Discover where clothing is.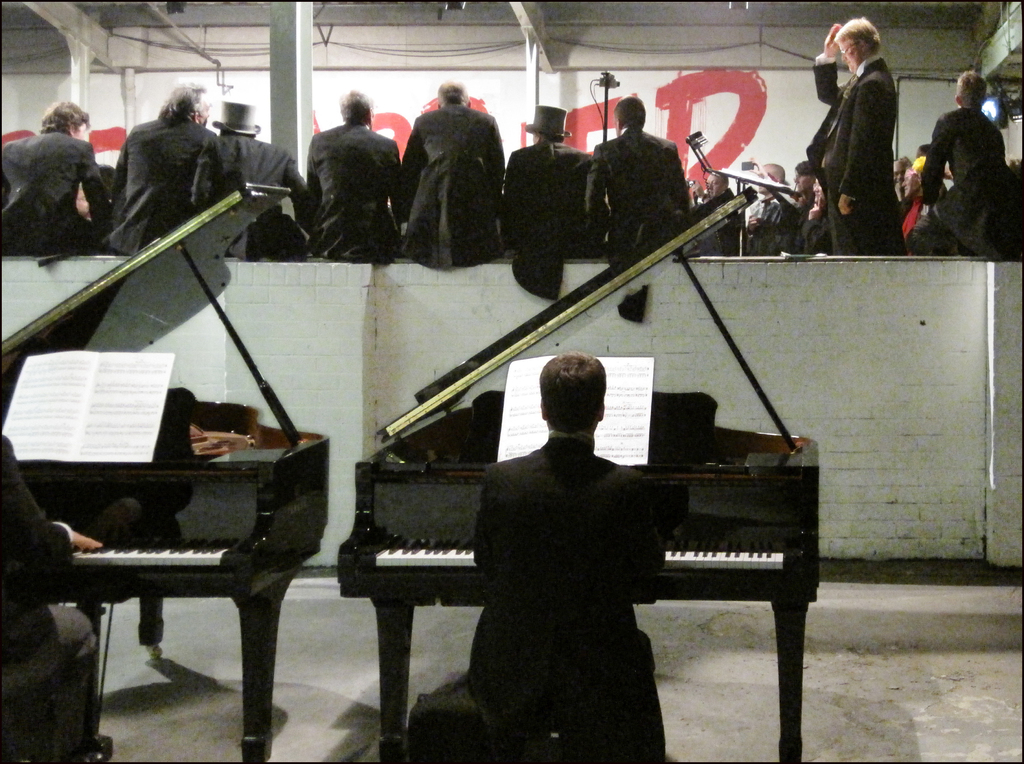
Discovered at pyautogui.locateOnScreen(694, 177, 810, 256).
